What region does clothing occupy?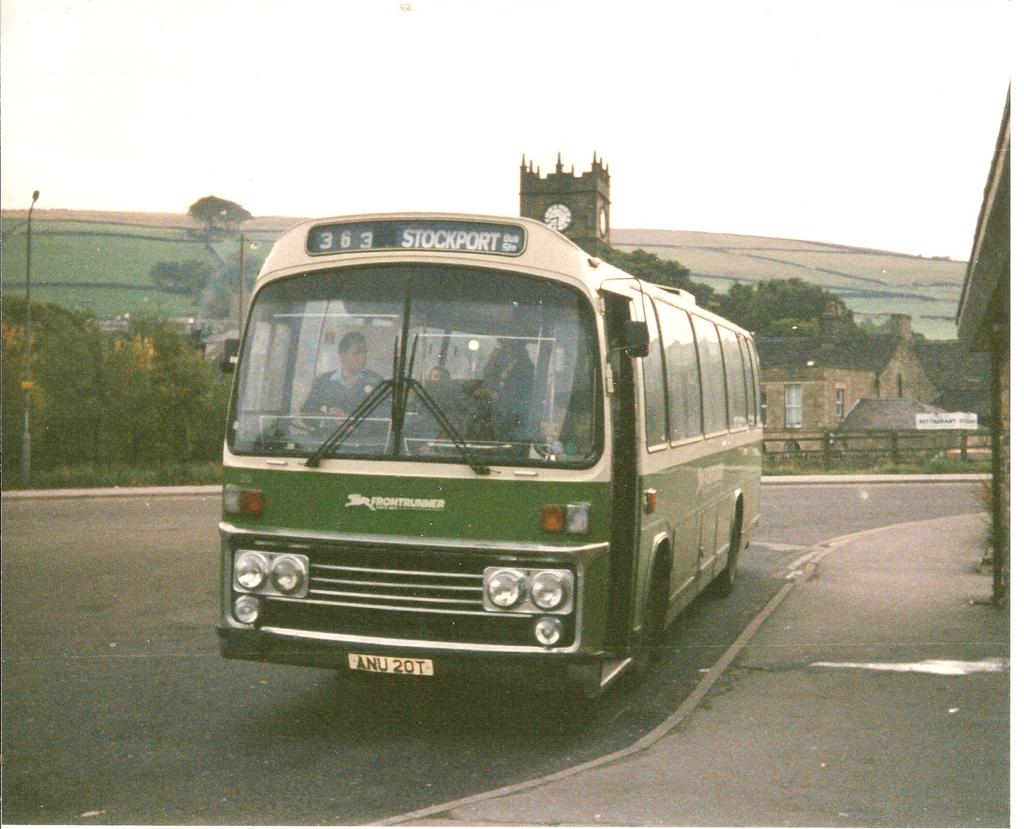
<bbox>481, 345, 536, 443</bbox>.
